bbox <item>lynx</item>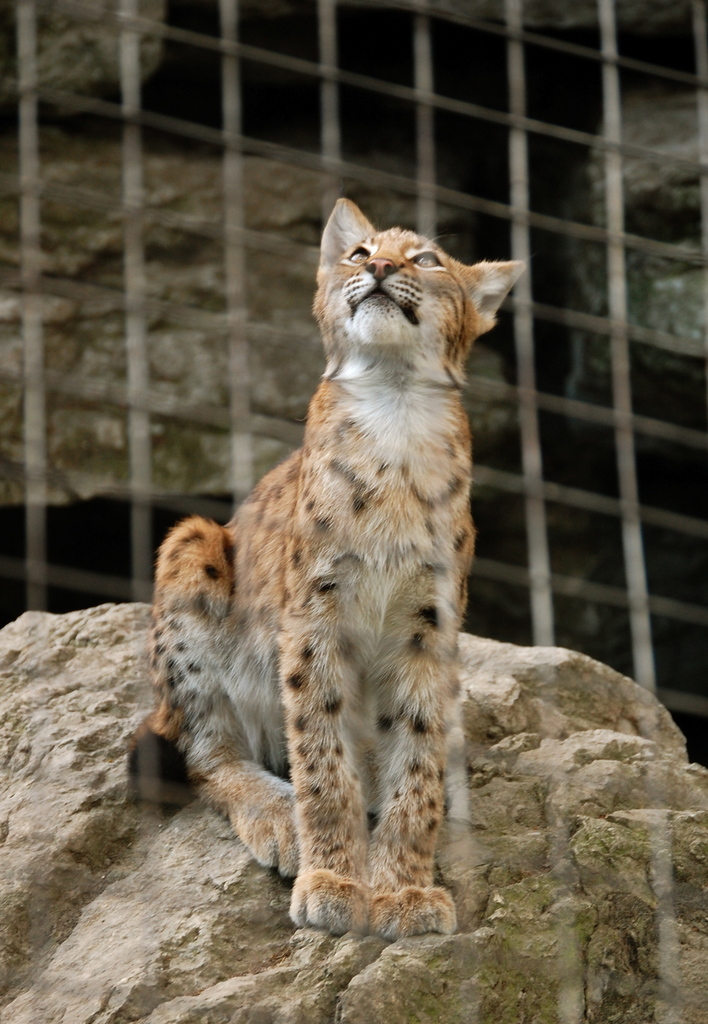
(147,195,532,945)
